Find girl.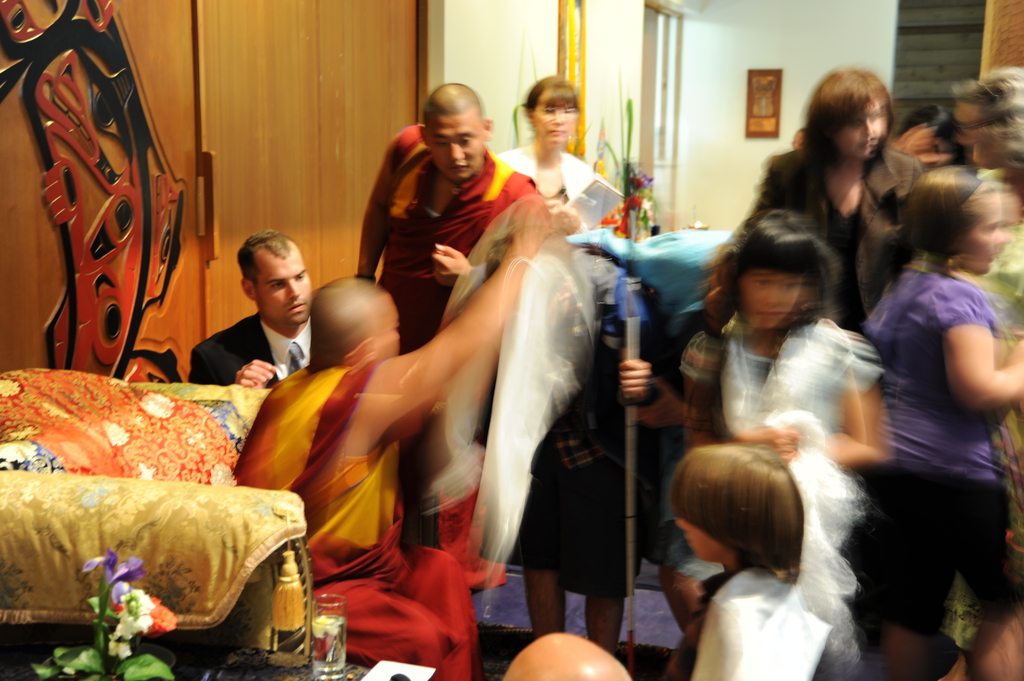
<region>849, 136, 1022, 672</region>.
